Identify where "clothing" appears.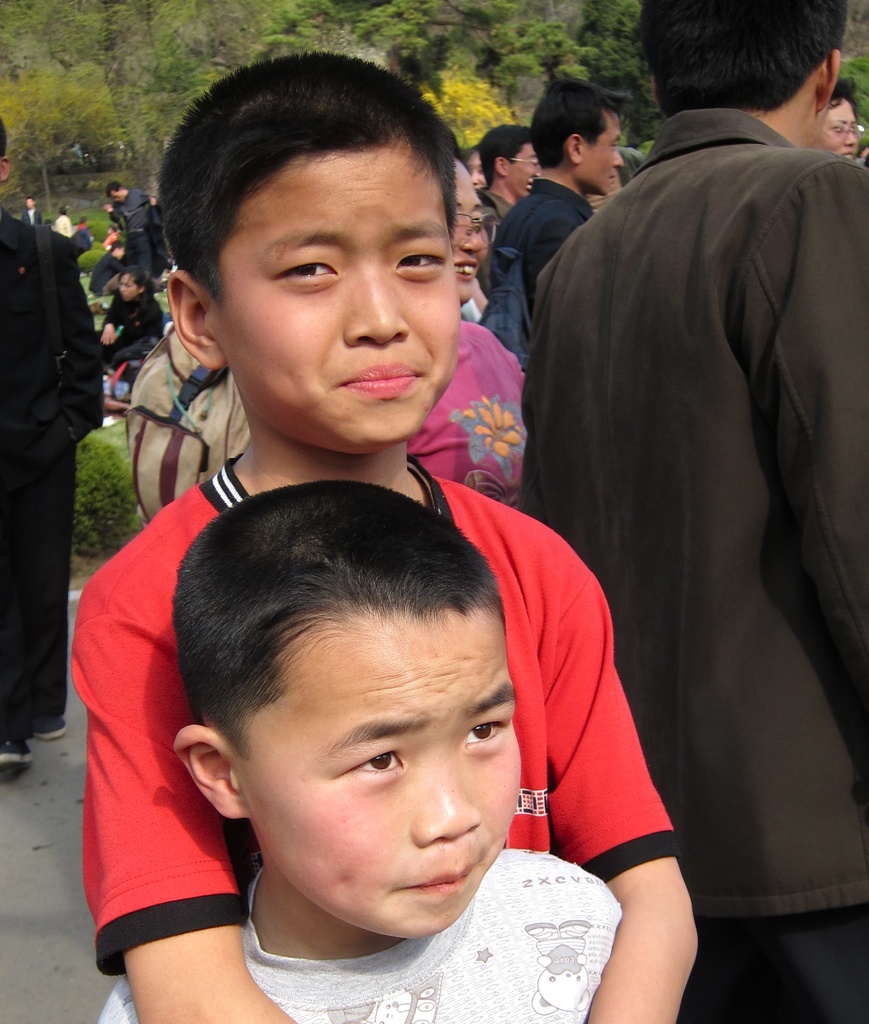
Appears at [left=0, top=216, right=100, bottom=745].
